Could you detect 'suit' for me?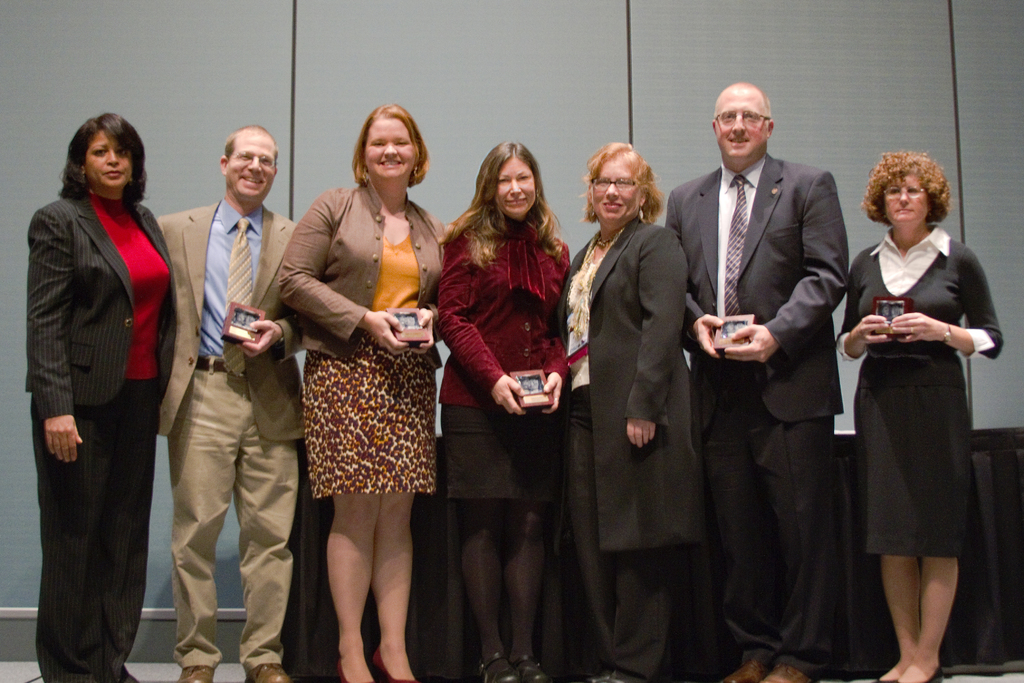
Detection result: BBox(159, 199, 307, 682).
